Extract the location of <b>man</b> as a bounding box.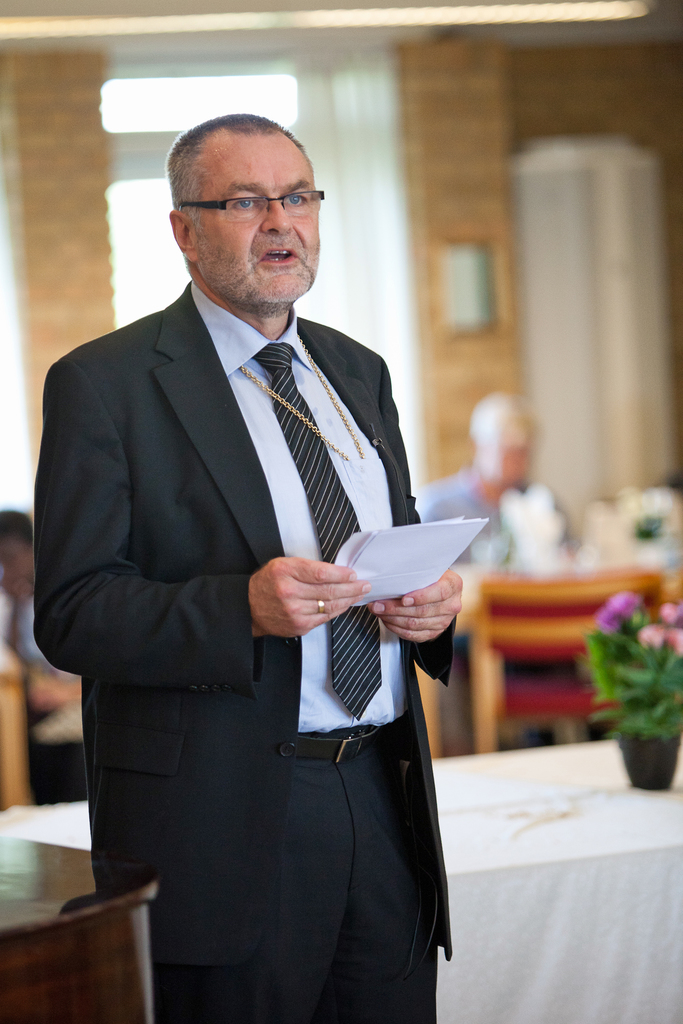
detection(411, 396, 586, 765).
